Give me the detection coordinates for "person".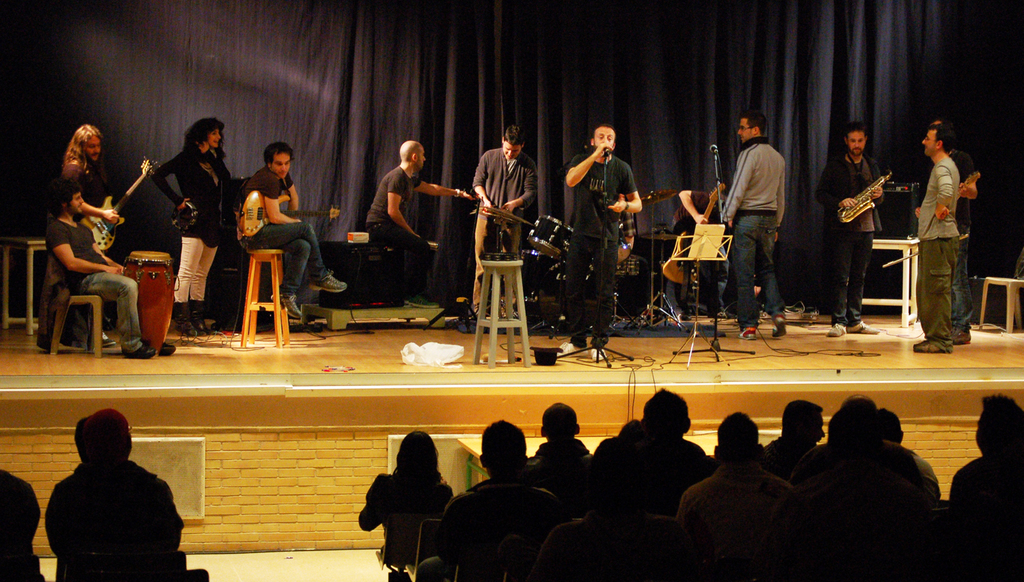
665:182:717:336.
